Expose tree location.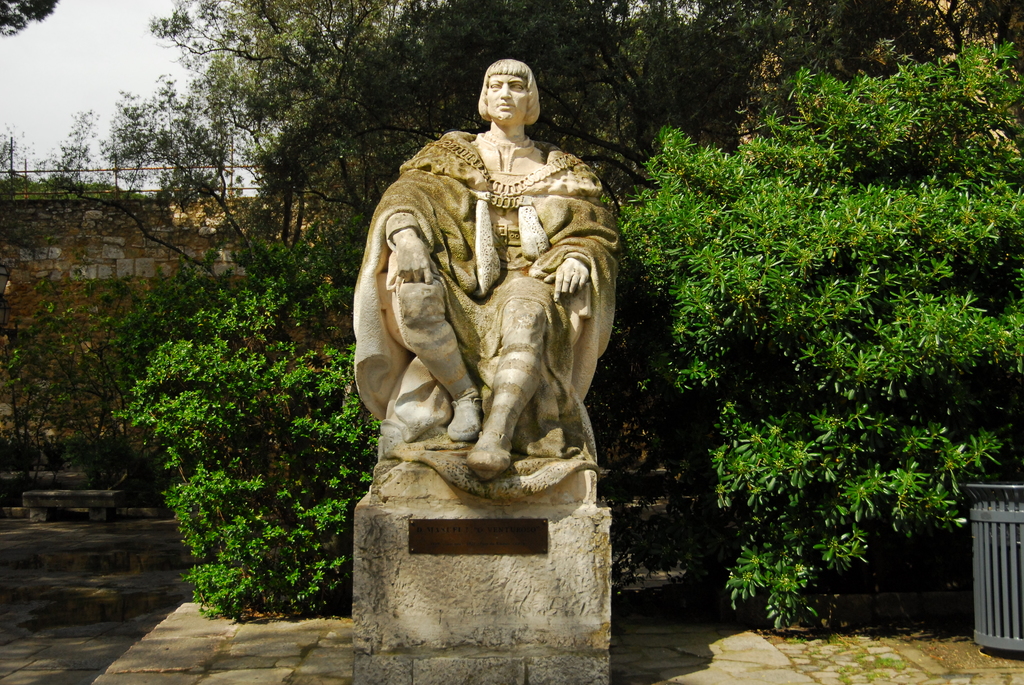
Exposed at region(0, 2, 49, 33).
